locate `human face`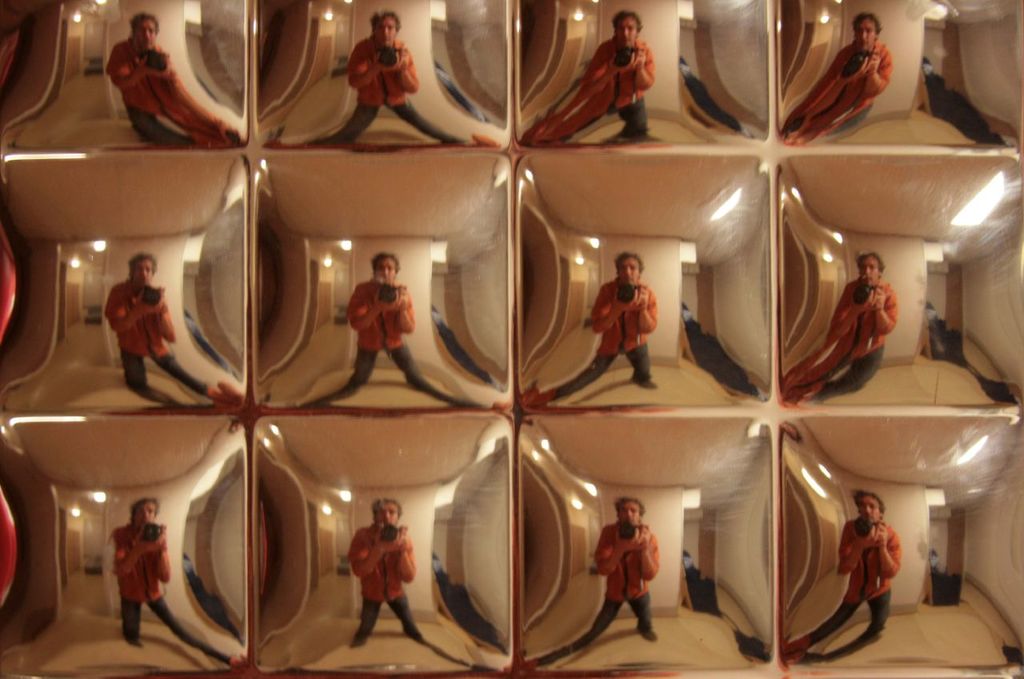
x1=614, y1=6, x2=640, y2=43
